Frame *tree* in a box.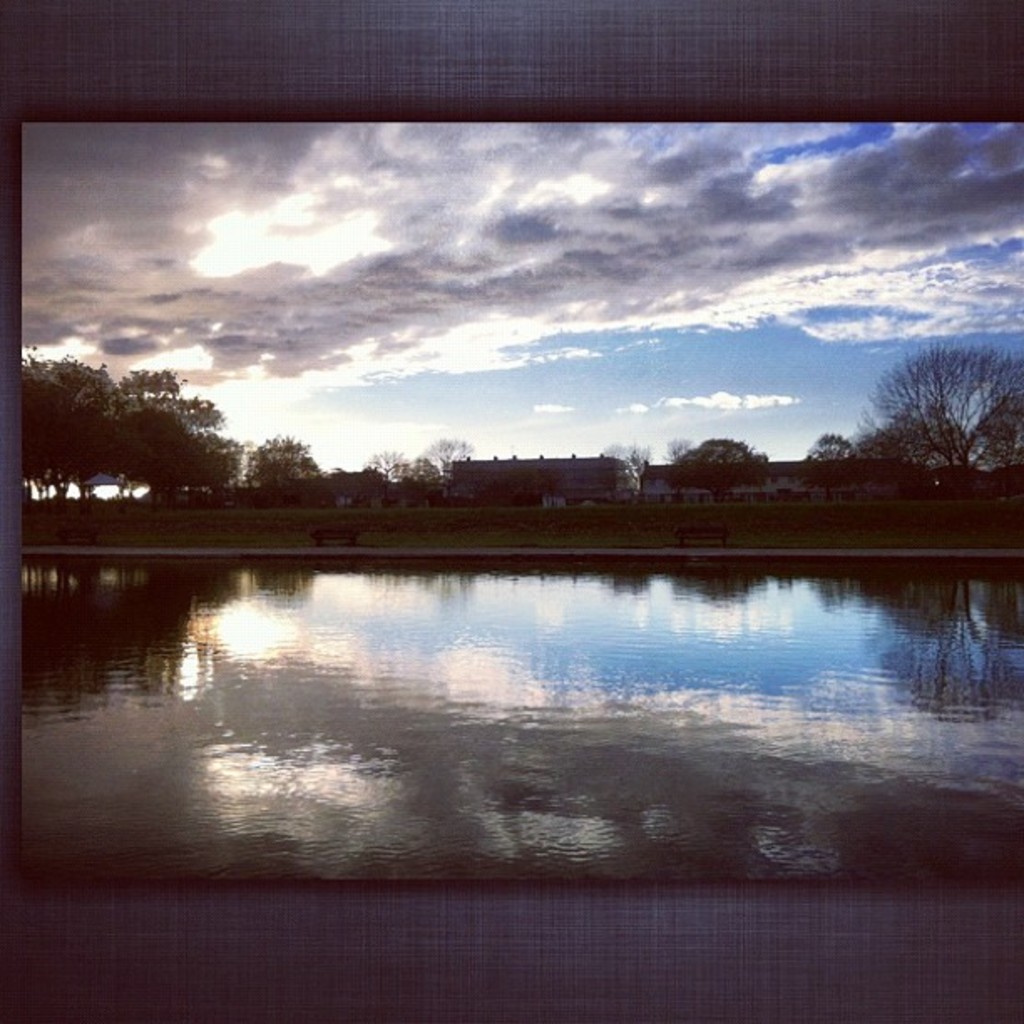
BBox(658, 443, 771, 497).
